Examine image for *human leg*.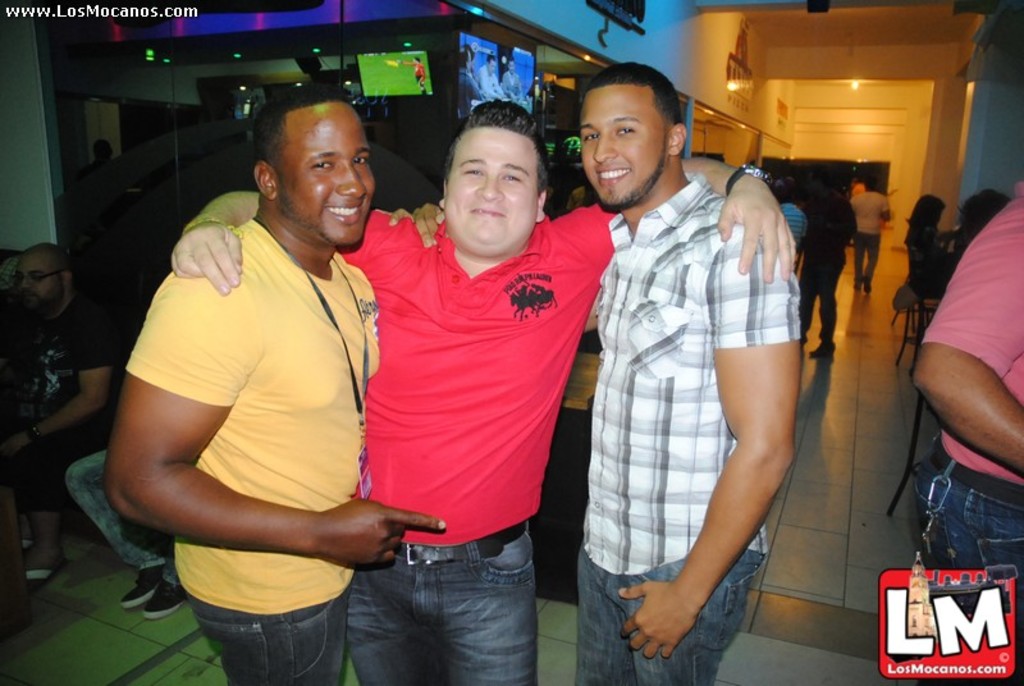
Examination result: (x1=188, y1=535, x2=540, y2=685).
